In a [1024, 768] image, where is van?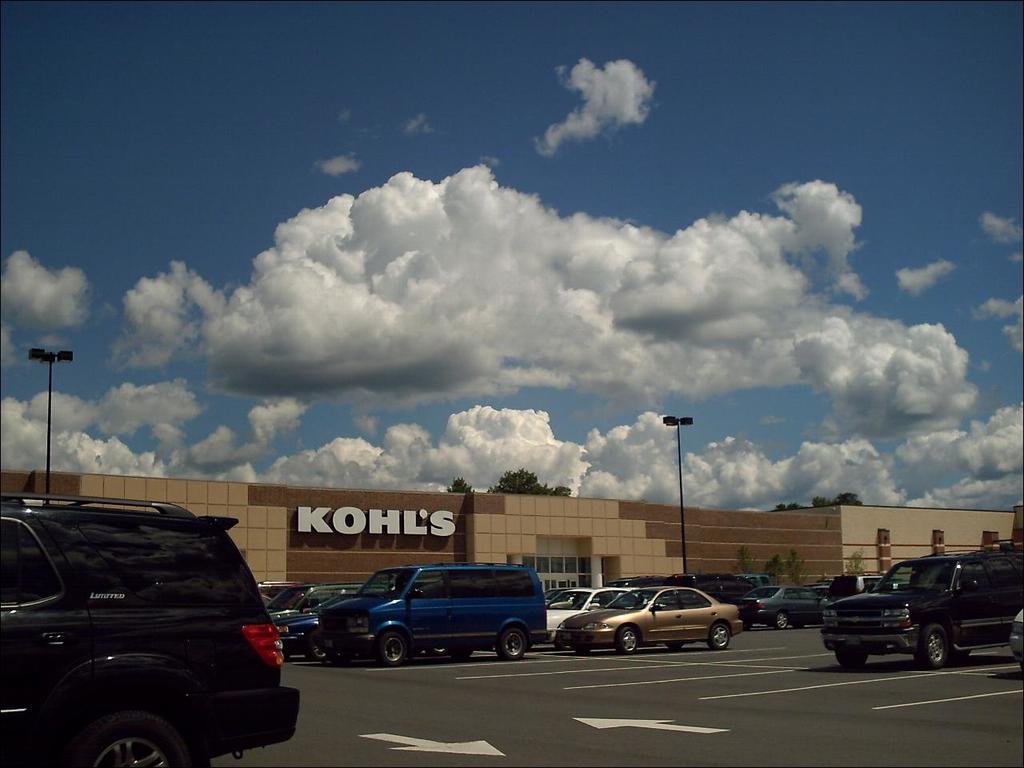
locate(318, 557, 551, 667).
